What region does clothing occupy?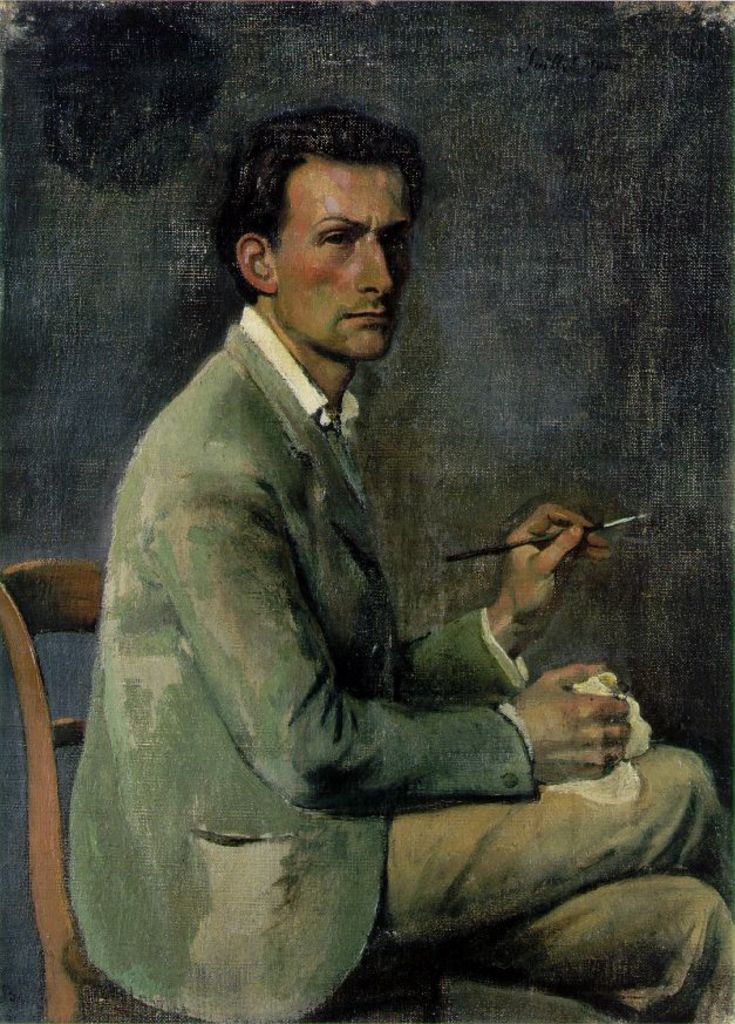
66:313:734:1015.
